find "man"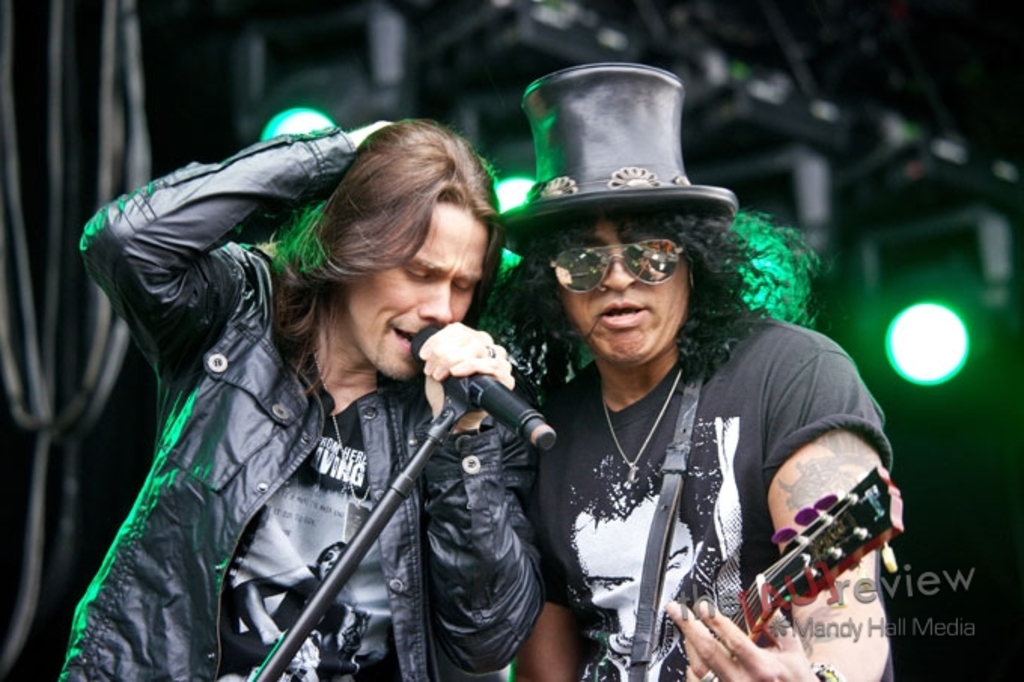
rect(474, 66, 894, 680)
